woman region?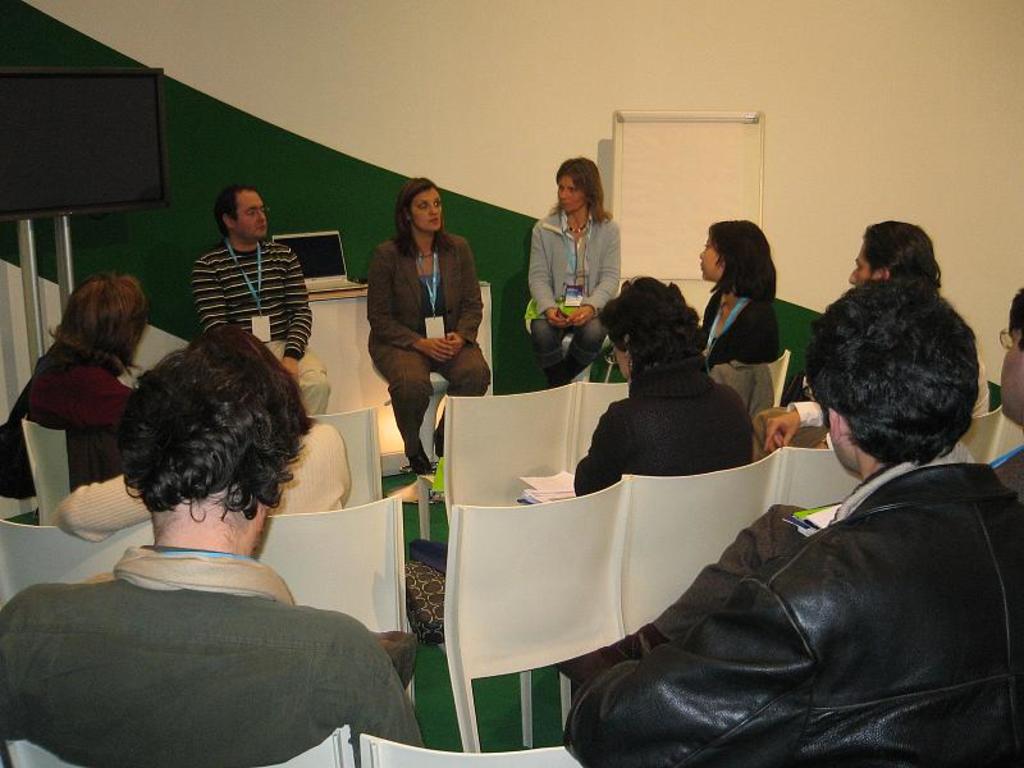
{"left": 5, "top": 265, "right": 148, "bottom": 509}
